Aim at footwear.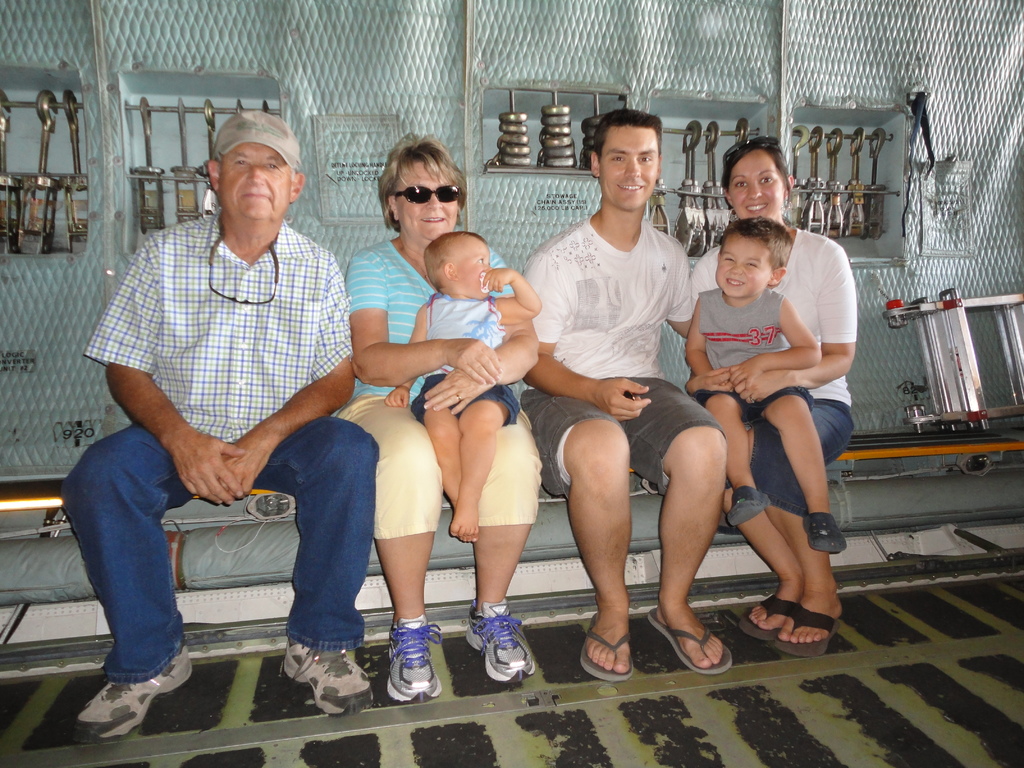
Aimed at bbox(69, 640, 196, 743).
